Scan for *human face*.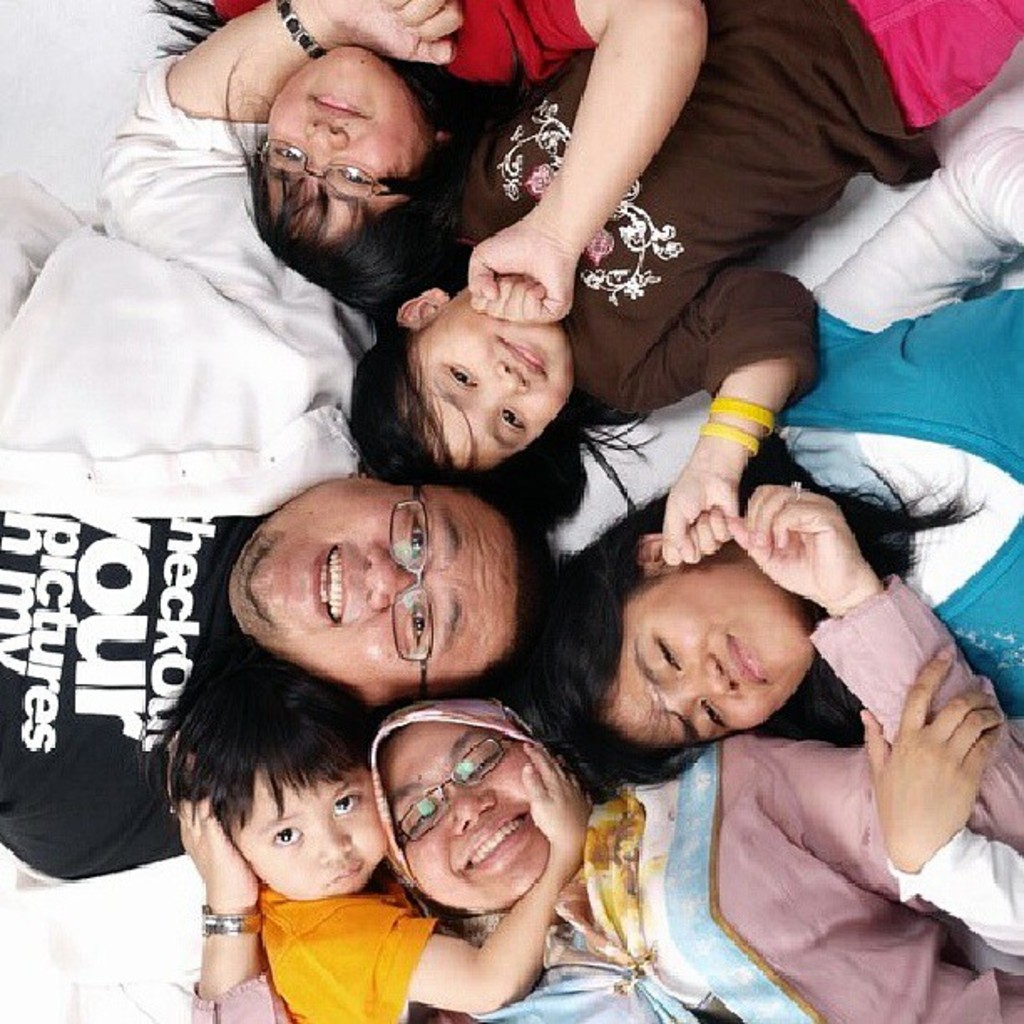
Scan result: locate(604, 567, 810, 751).
